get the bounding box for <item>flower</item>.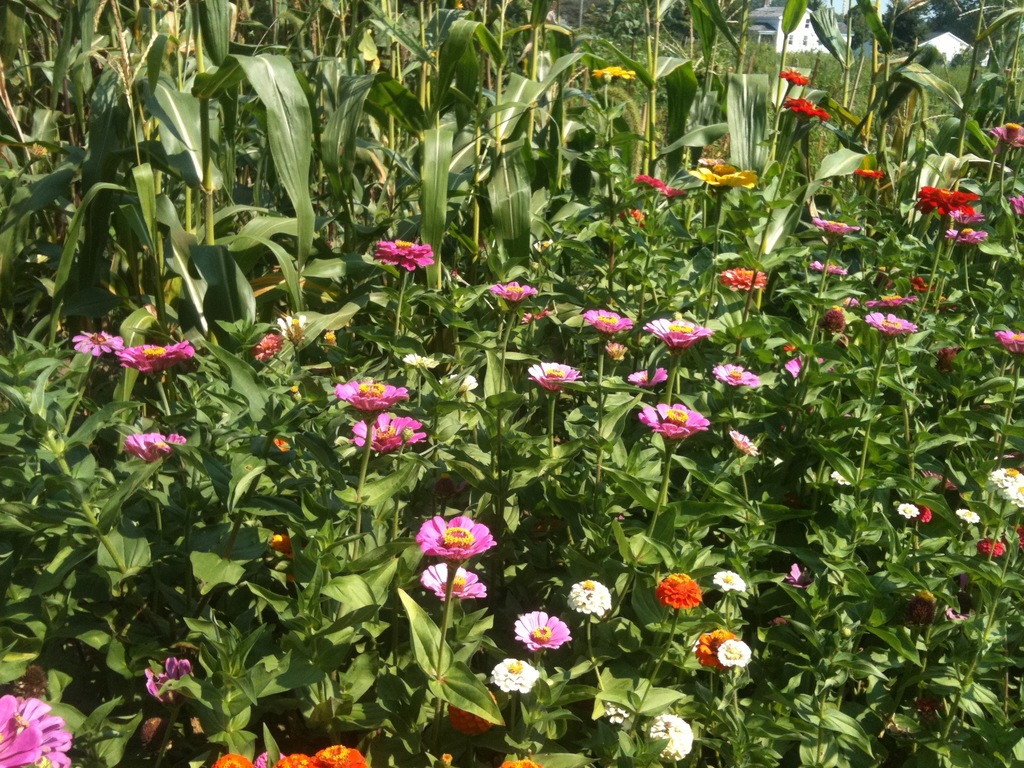
left=731, top=434, right=759, bottom=458.
